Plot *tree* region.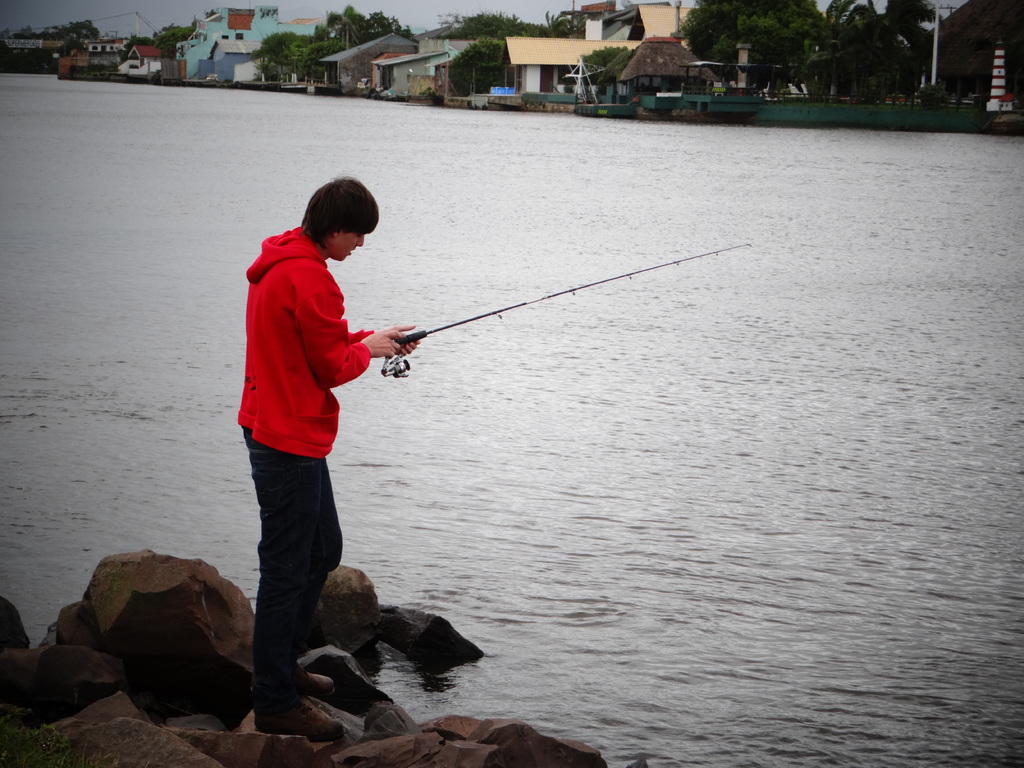
Plotted at region(153, 21, 199, 56).
